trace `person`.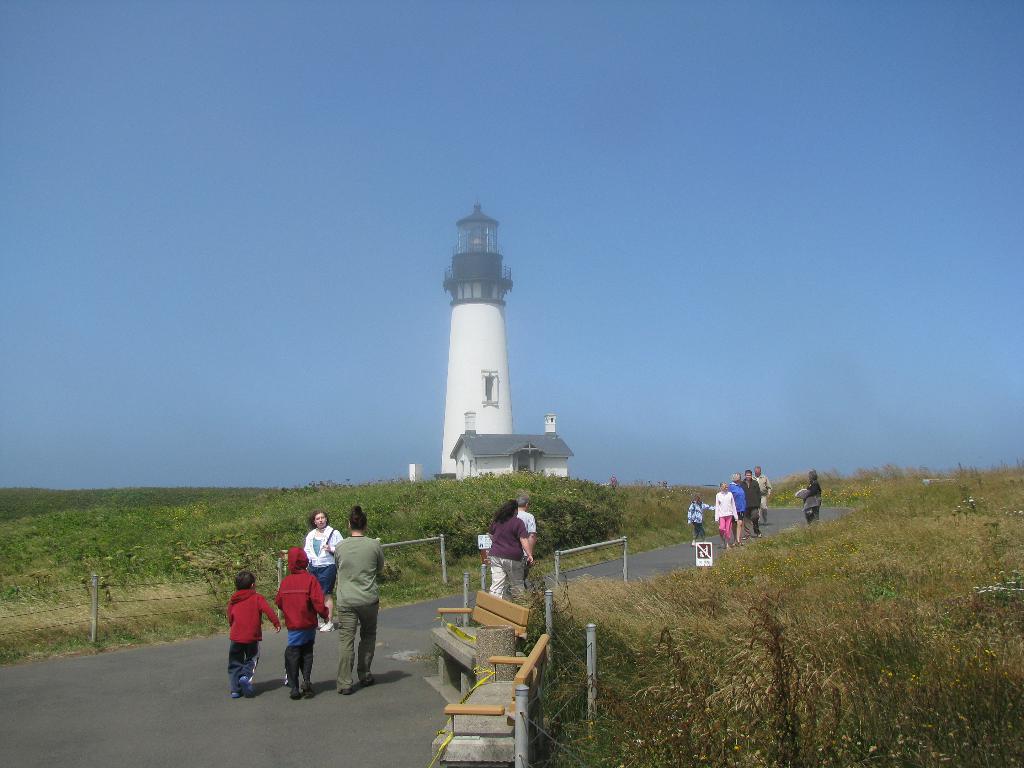
Traced to box(272, 546, 329, 702).
